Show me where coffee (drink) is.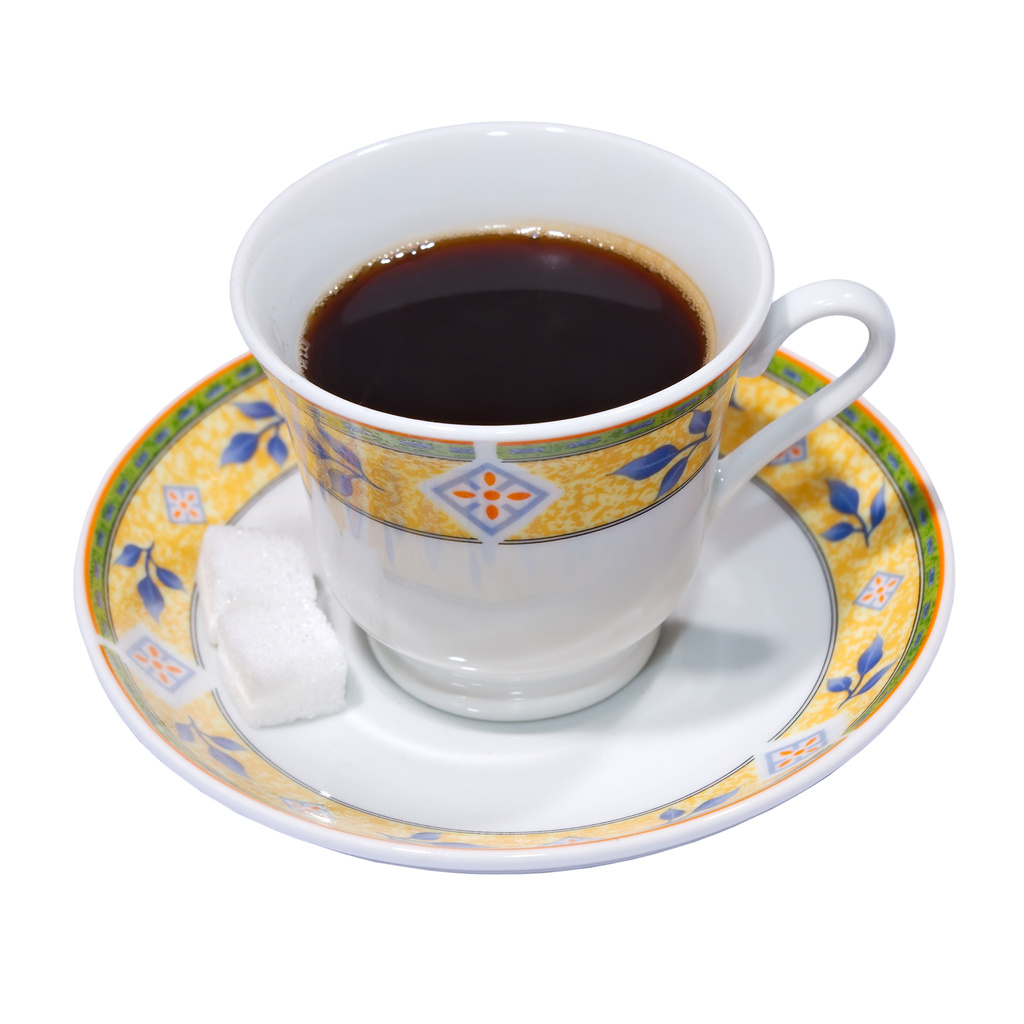
coffee (drink) is at locate(301, 220, 710, 422).
